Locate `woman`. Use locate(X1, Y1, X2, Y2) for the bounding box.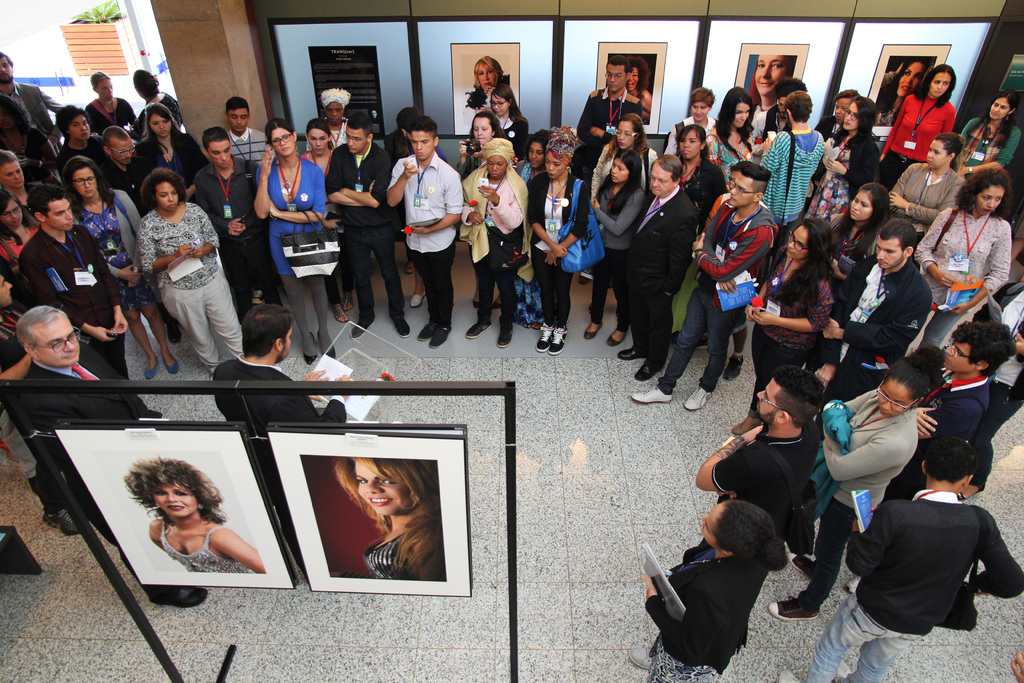
locate(253, 116, 335, 363).
